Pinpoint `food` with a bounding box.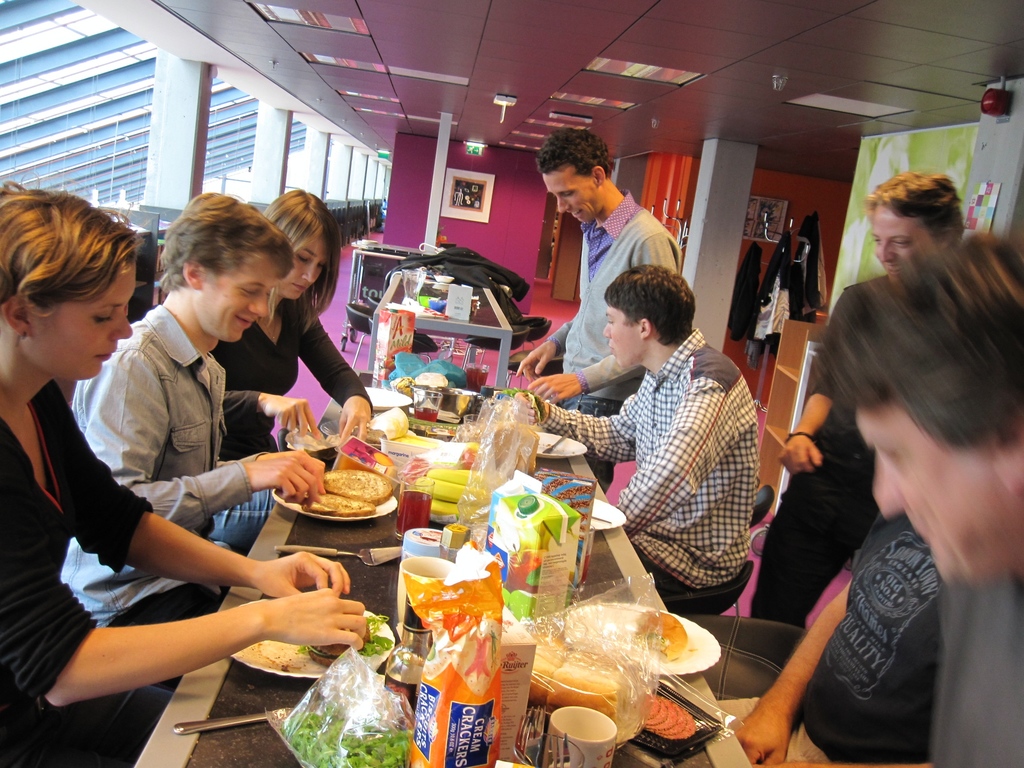
select_region(645, 698, 705, 739).
